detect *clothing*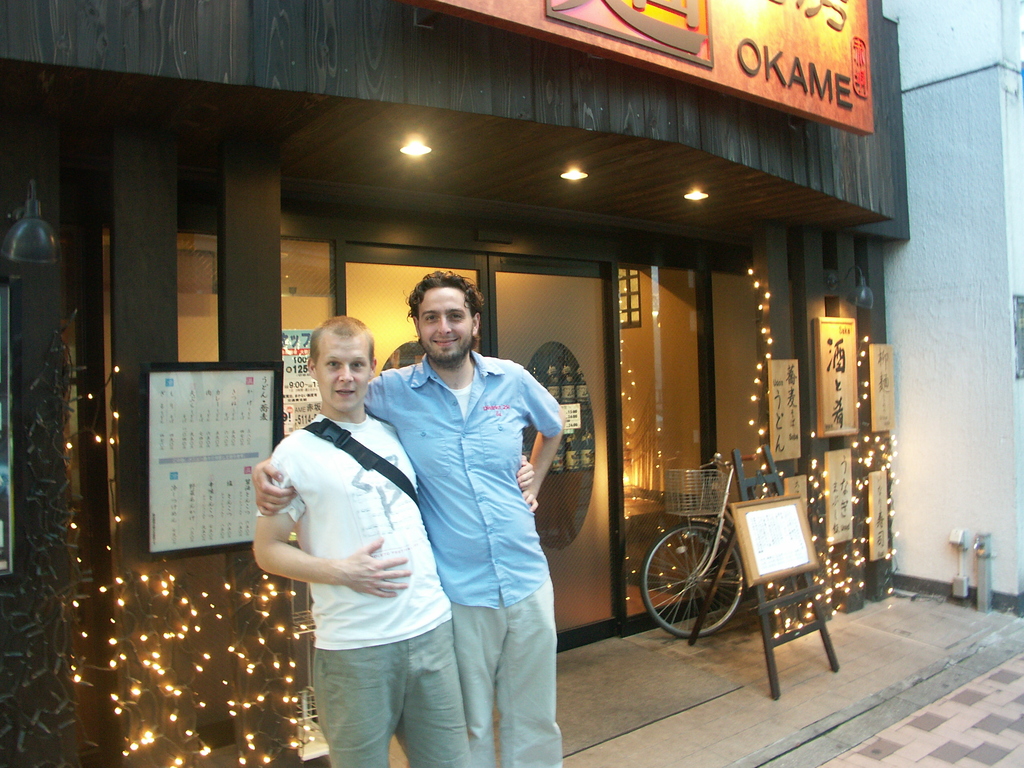
<bbox>265, 421, 481, 767</bbox>
